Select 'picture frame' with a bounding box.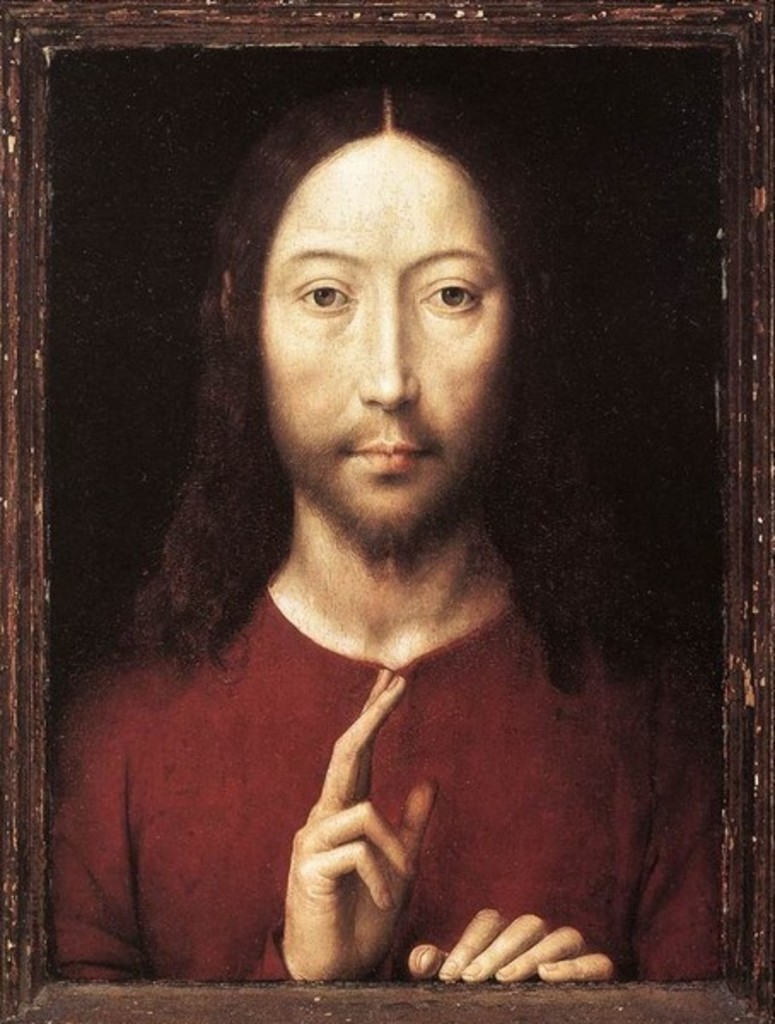
bbox=(0, 0, 773, 1023).
